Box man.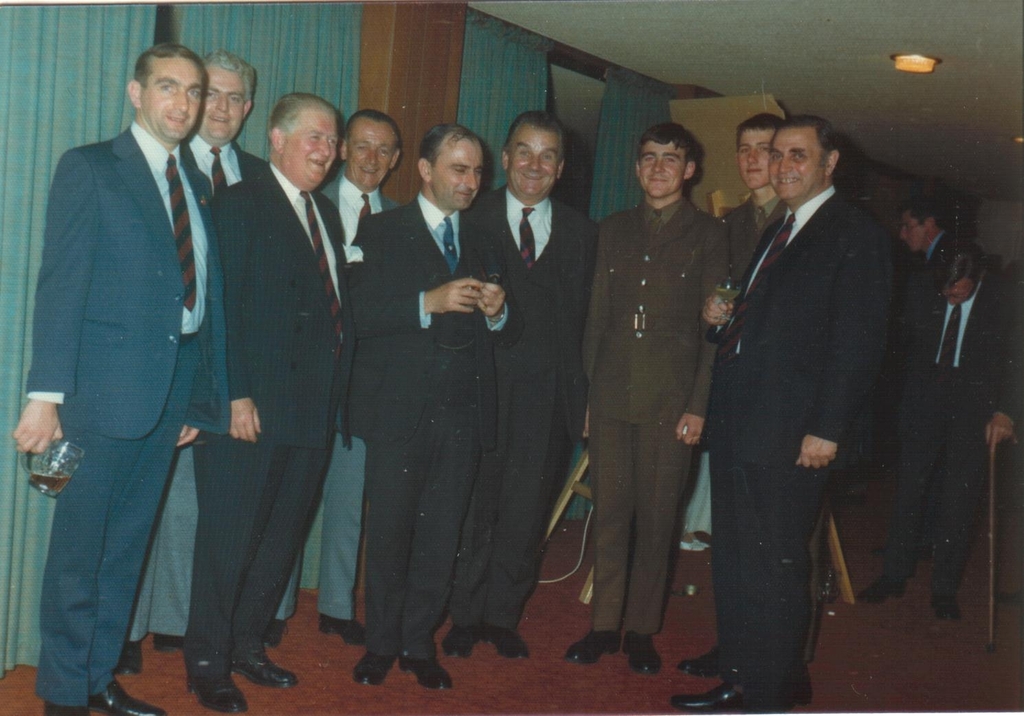
(x1=698, y1=80, x2=919, y2=697).
